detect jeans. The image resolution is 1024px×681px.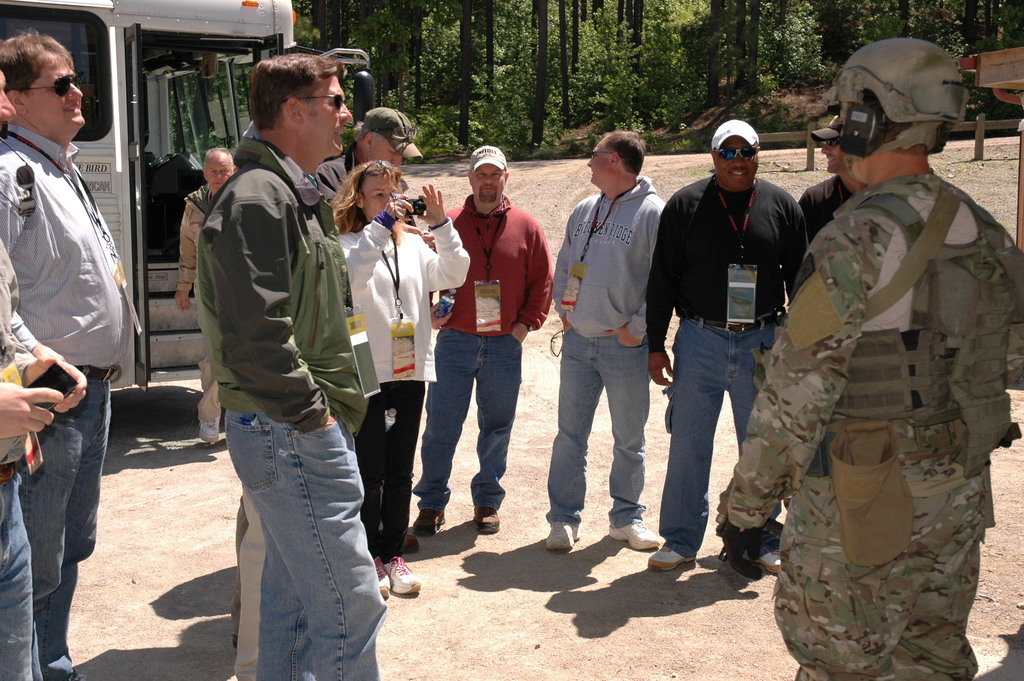
[left=409, top=324, right=522, bottom=508].
